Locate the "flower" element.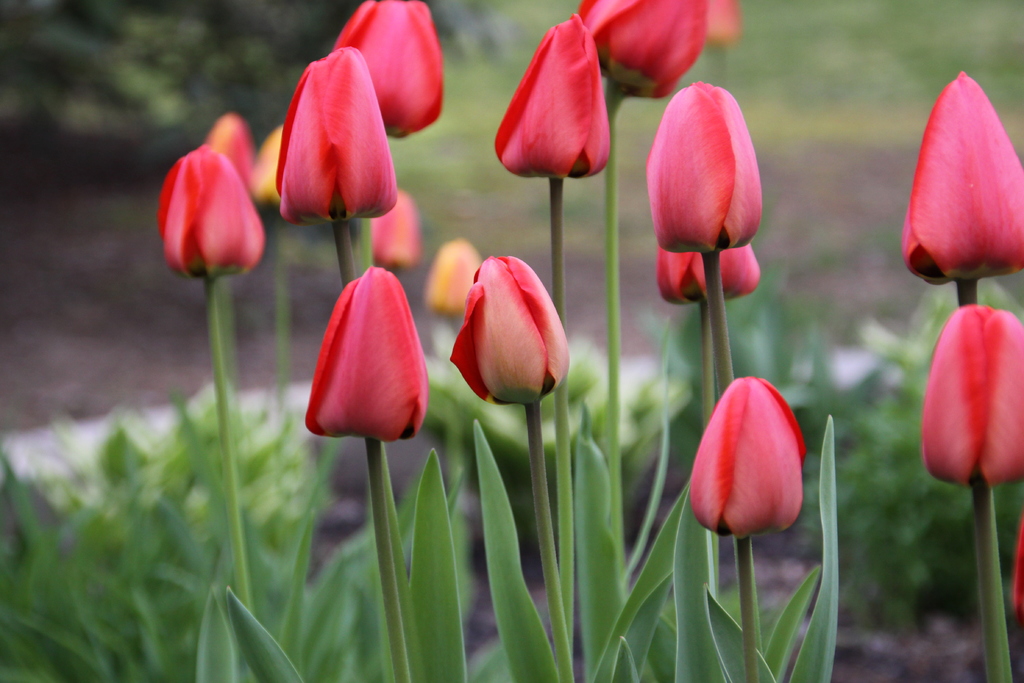
Element bbox: left=904, top=70, right=1023, bottom=293.
